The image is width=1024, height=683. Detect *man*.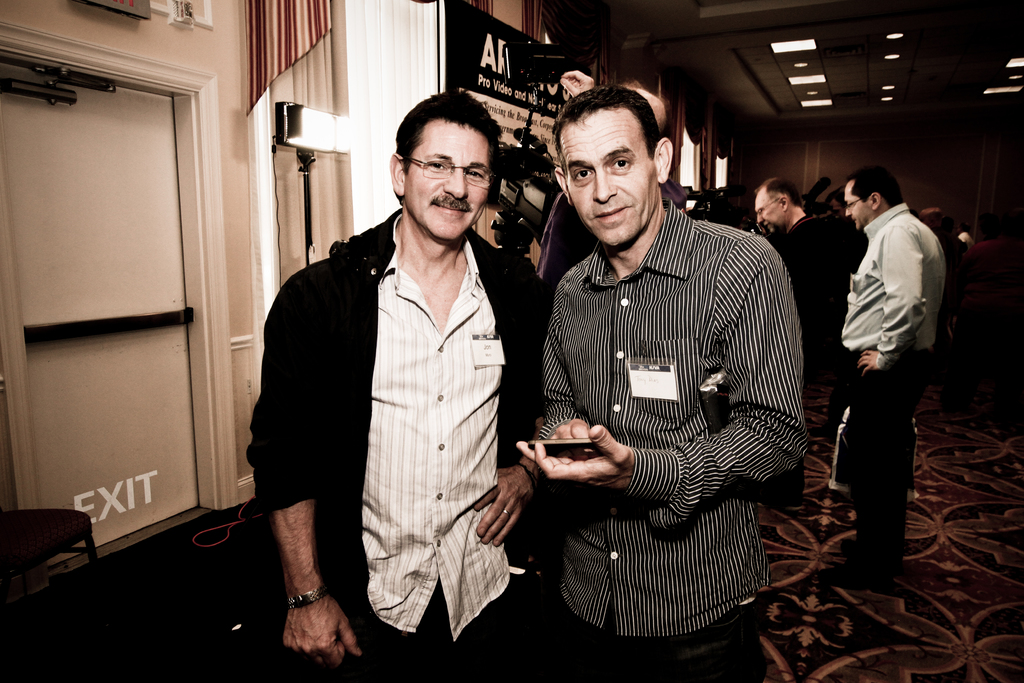
Detection: (824,188,867,288).
